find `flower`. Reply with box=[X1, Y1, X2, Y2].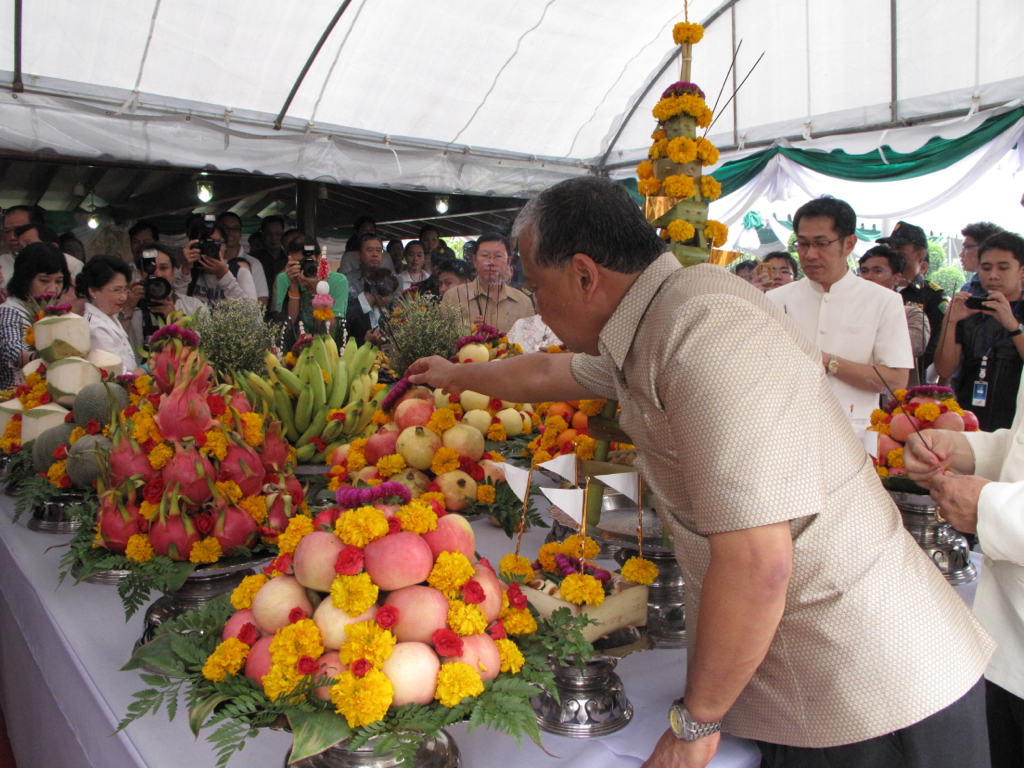
box=[88, 533, 109, 550].
